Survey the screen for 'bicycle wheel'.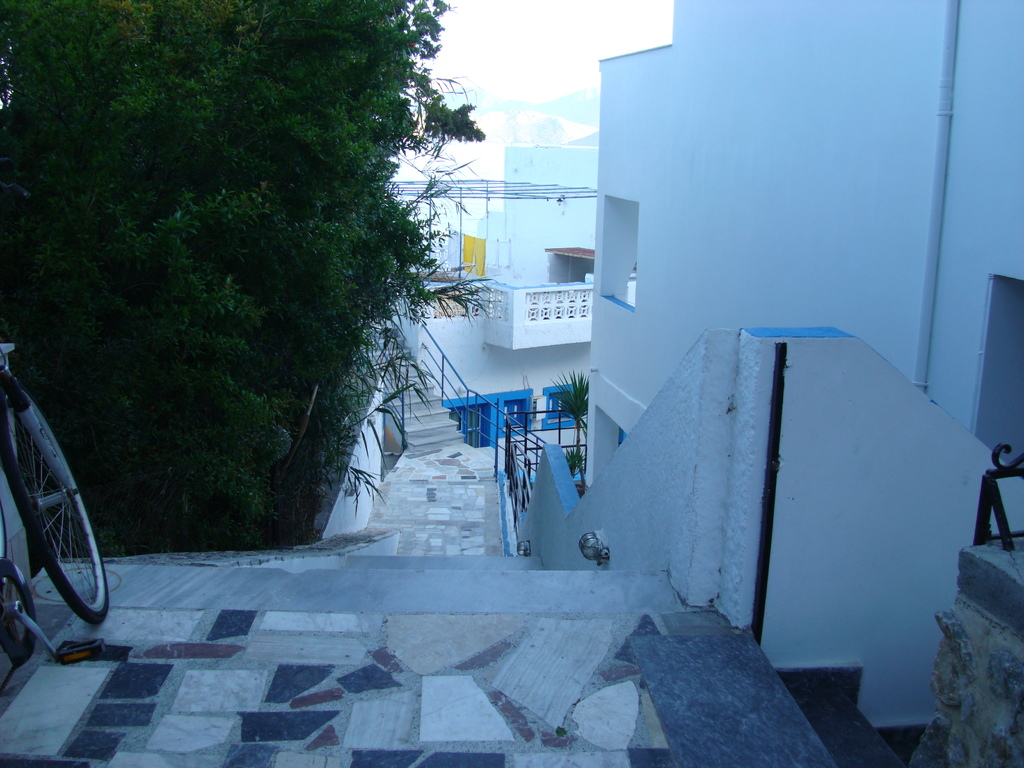
Survey found: 17:401:111:660.
